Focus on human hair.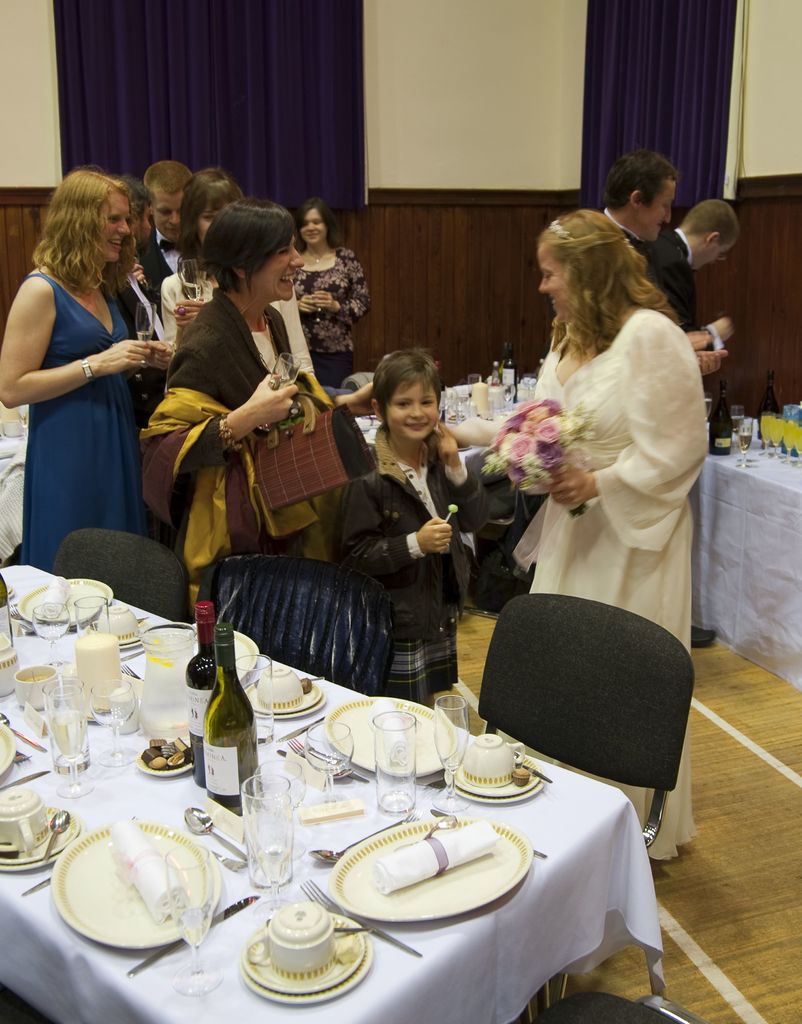
Focused at (688, 199, 737, 244).
